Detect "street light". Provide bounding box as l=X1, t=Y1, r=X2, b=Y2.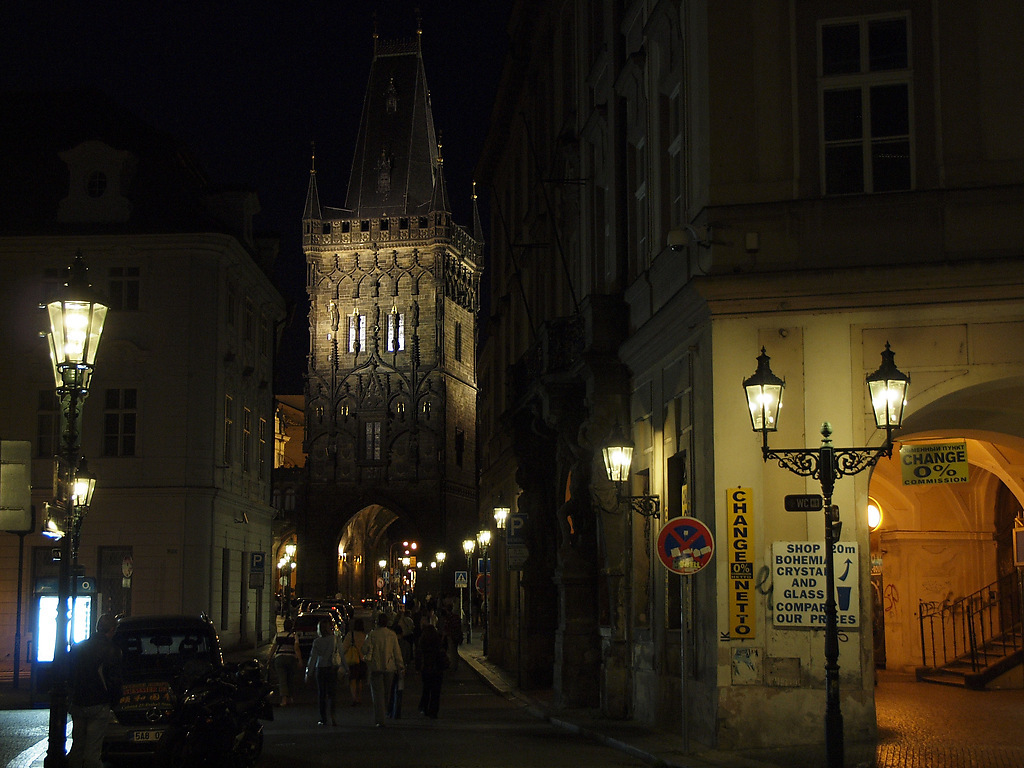
l=475, t=523, r=491, b=658.
